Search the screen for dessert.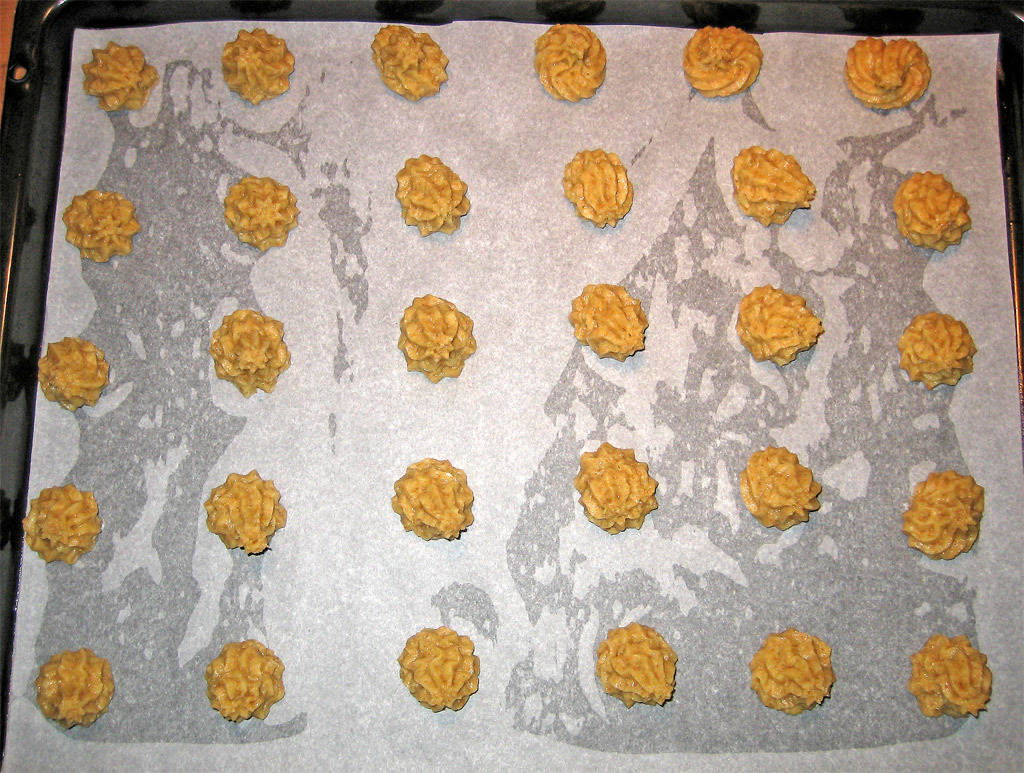
Found at 26, 481, 104, 564.
